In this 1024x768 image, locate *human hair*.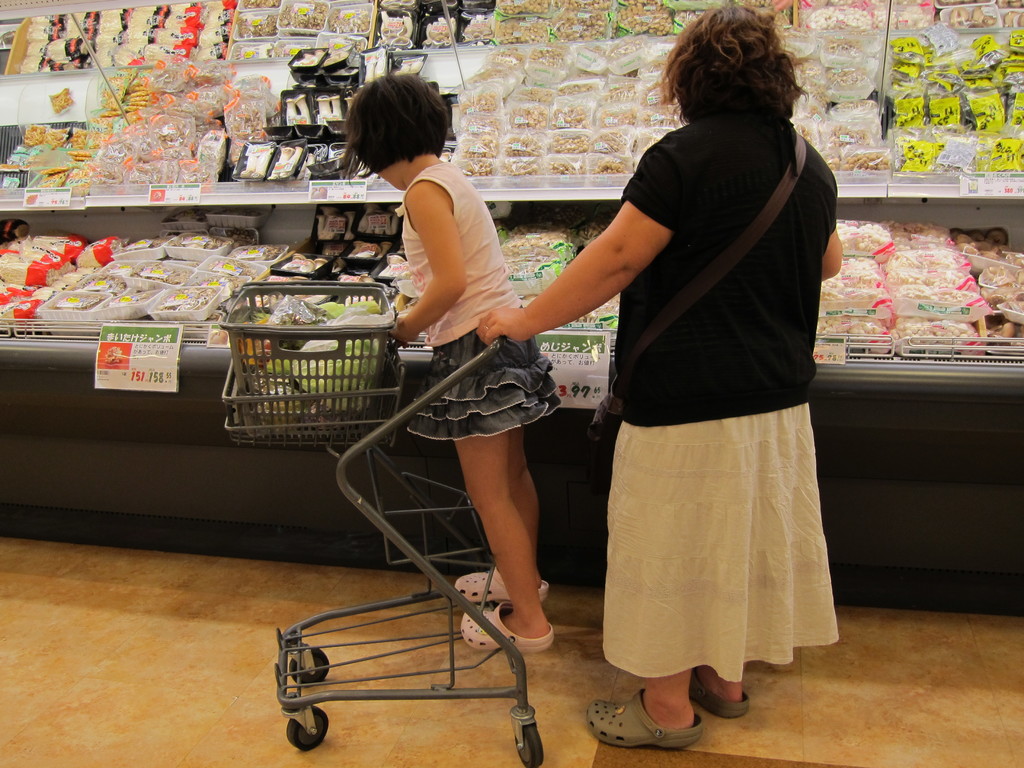
Bounding box: left=659, top=1, right=815, bottom=124.
